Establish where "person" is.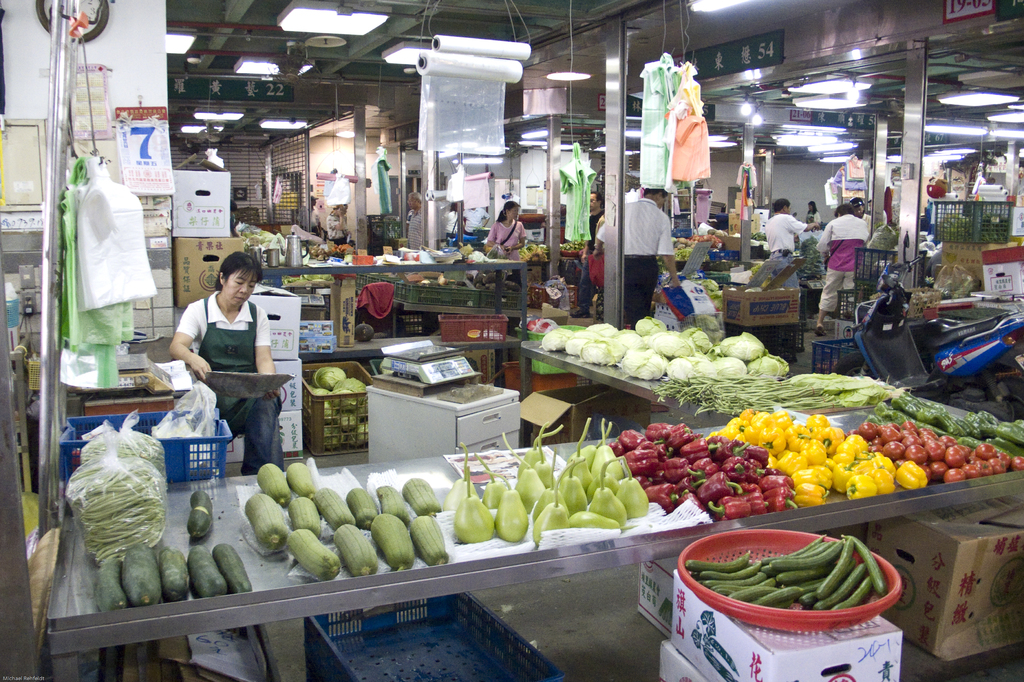
Established at bbox=[486, 200, 528, 283].
